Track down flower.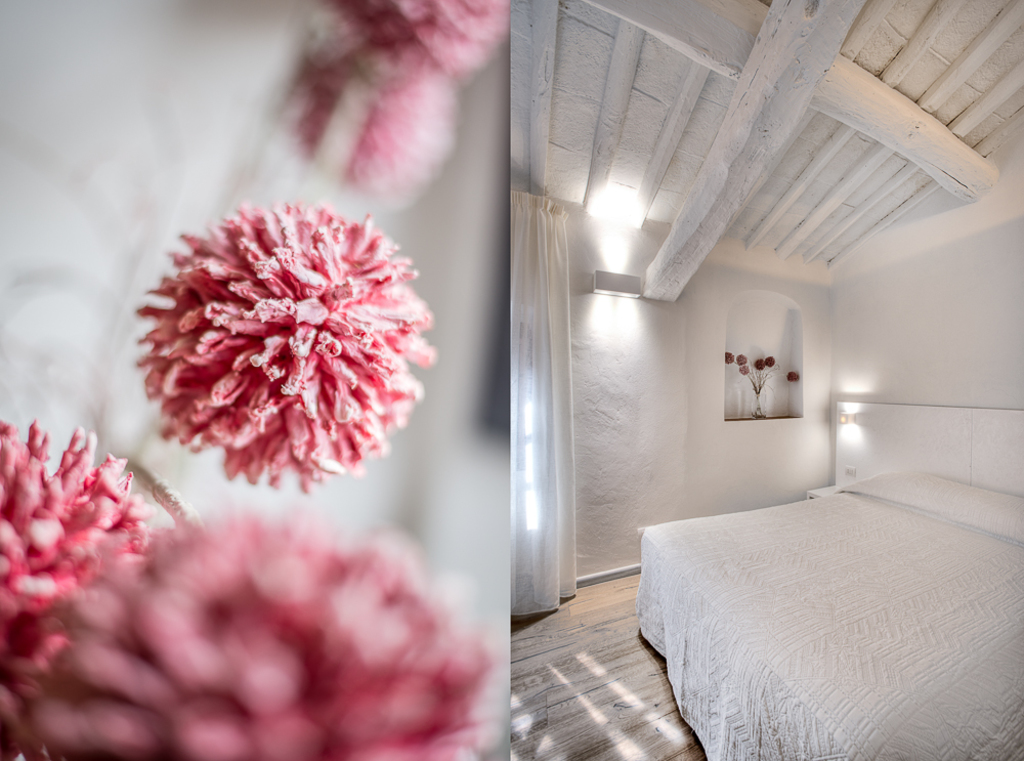
Tracked to bbox=(39, 517, 489, 760).
